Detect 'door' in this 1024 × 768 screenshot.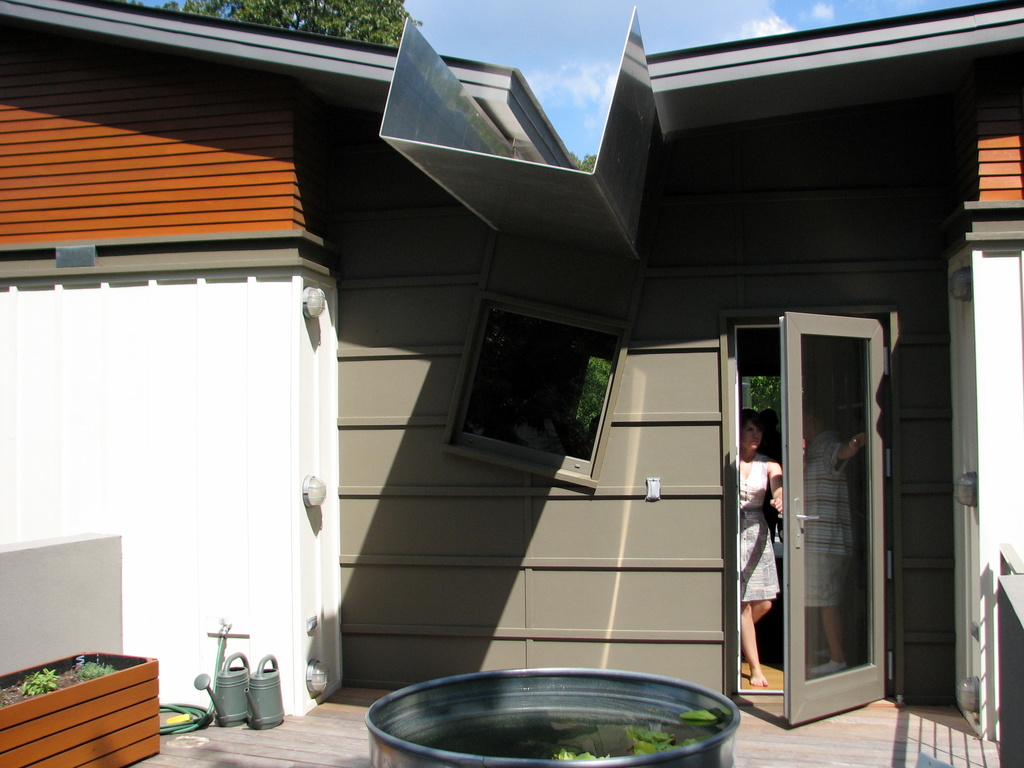
Detection: (left=732, top=270, right=898, bottom=732).
